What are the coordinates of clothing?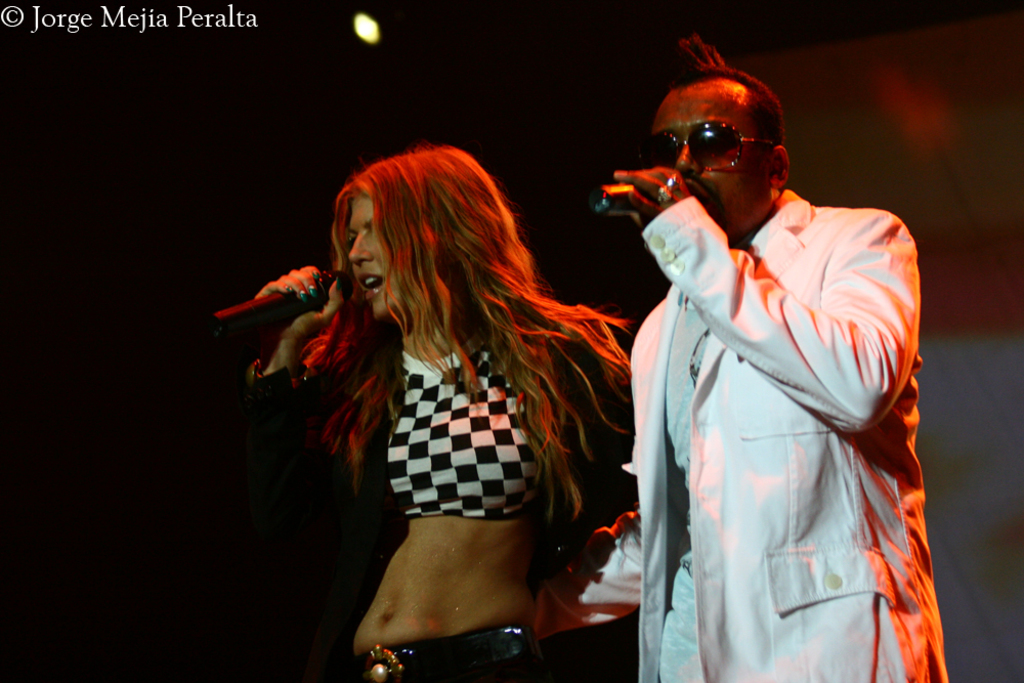
[617,147,945,673].
